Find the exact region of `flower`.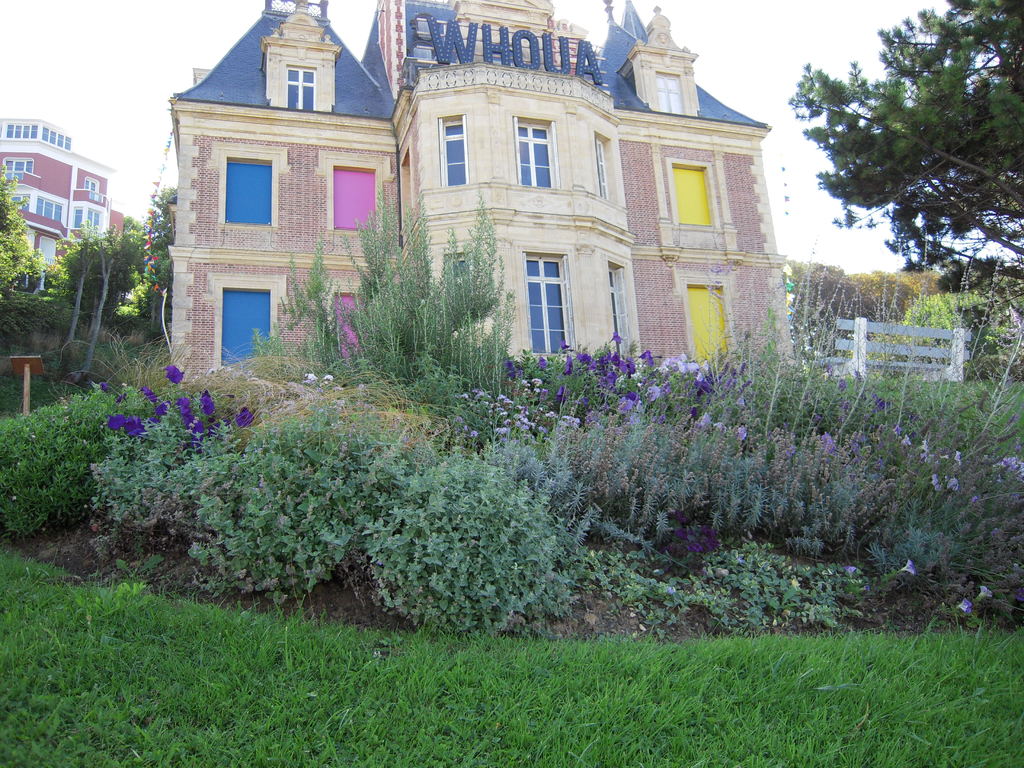
Exact region: <box>305,369,319,381</box>.
